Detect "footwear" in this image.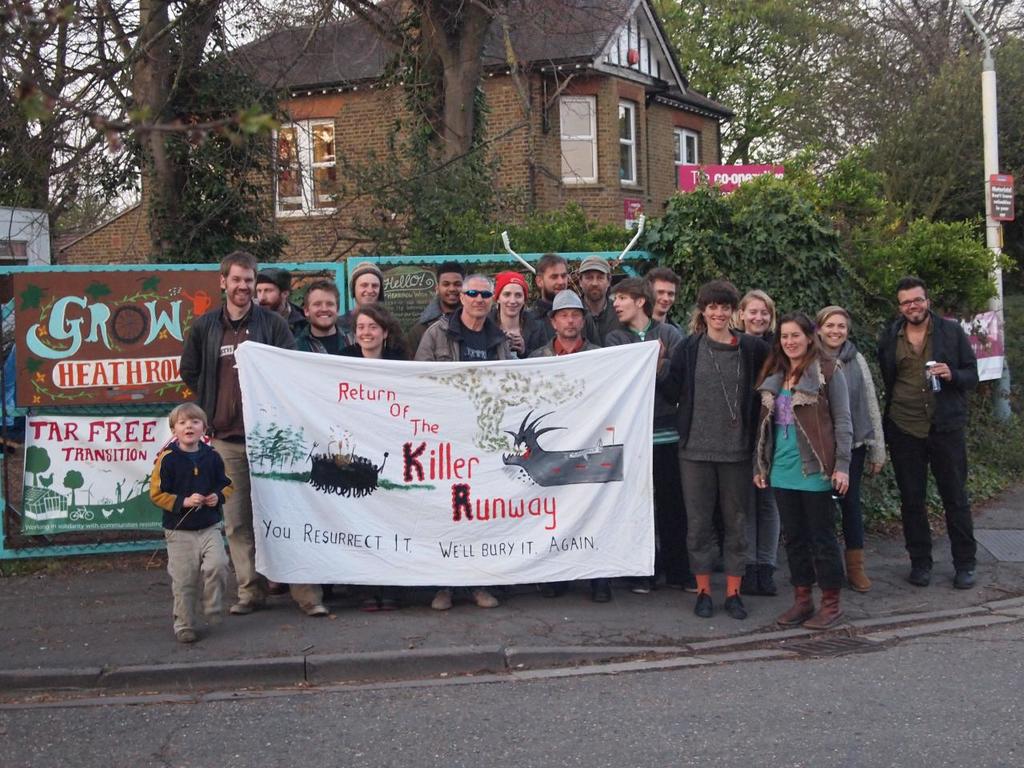
Detection: x1=956, y1=570, x2=977, y2=590.
